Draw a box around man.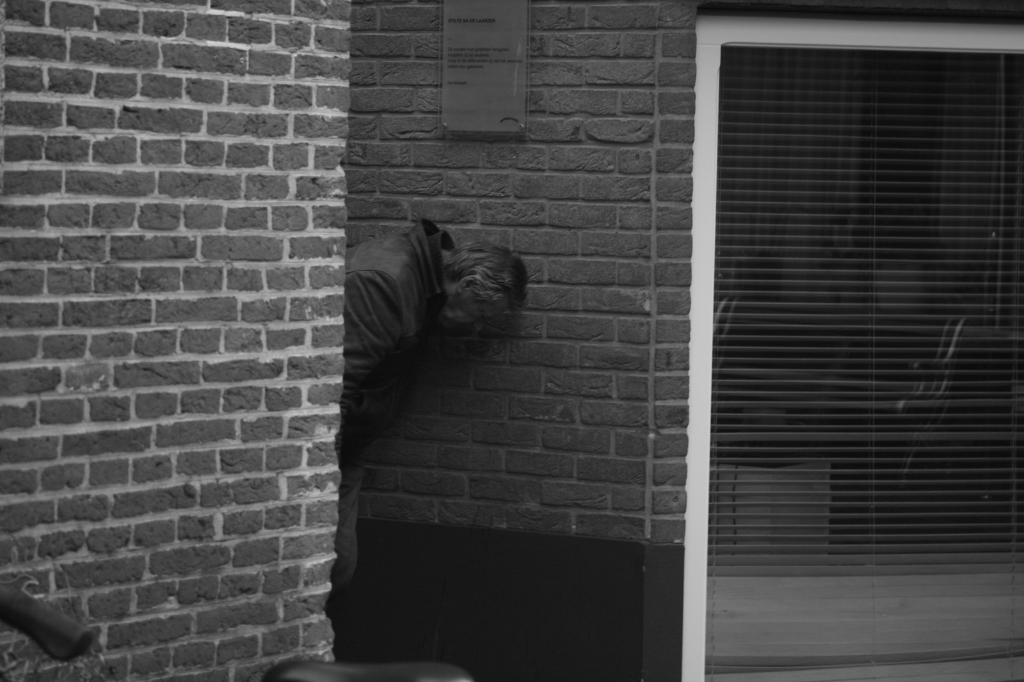
pyautogui.locateOnScreen(337, 207, 531, 587).
